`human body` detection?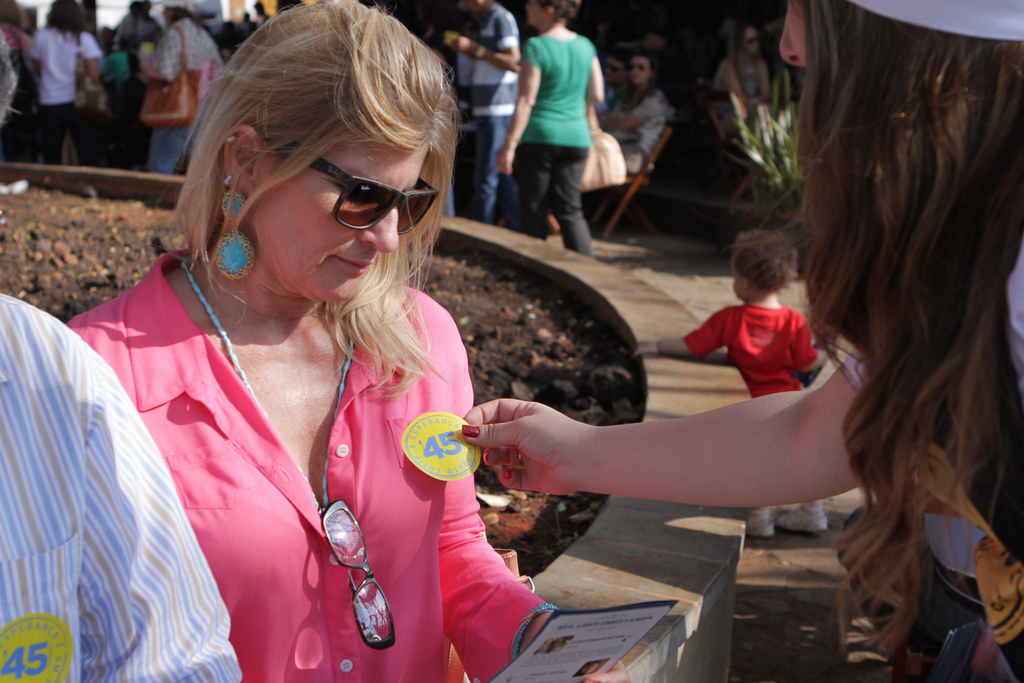
52 50 534 670
